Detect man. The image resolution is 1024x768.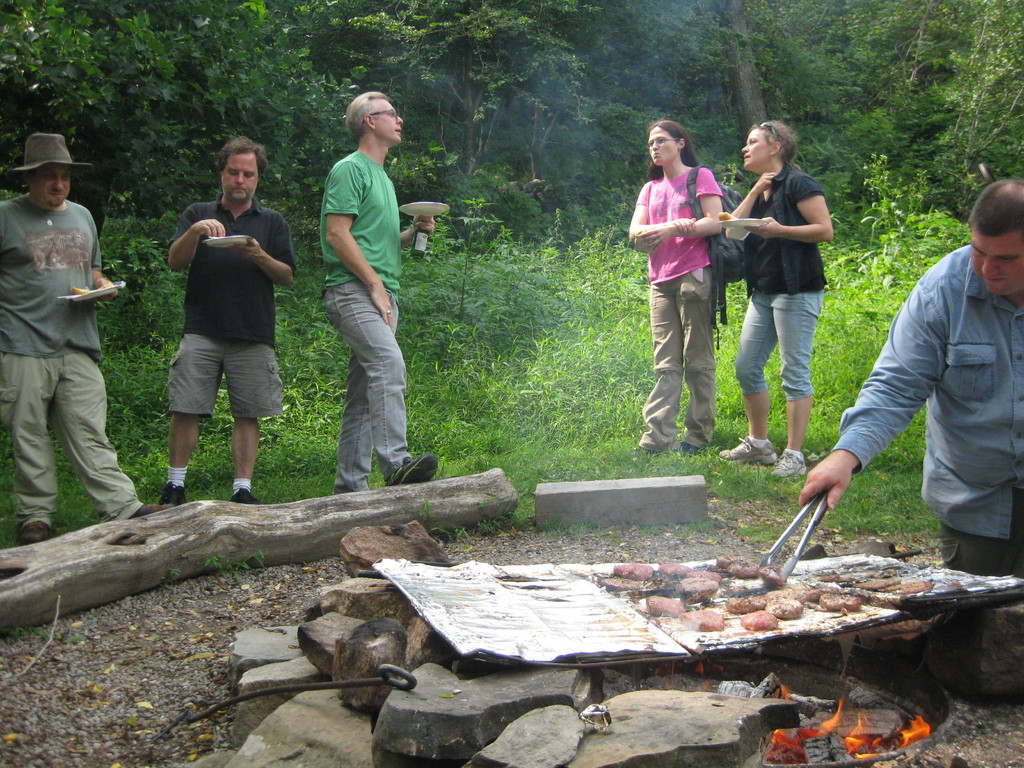
bbox=(324, 92, 438, 494).
